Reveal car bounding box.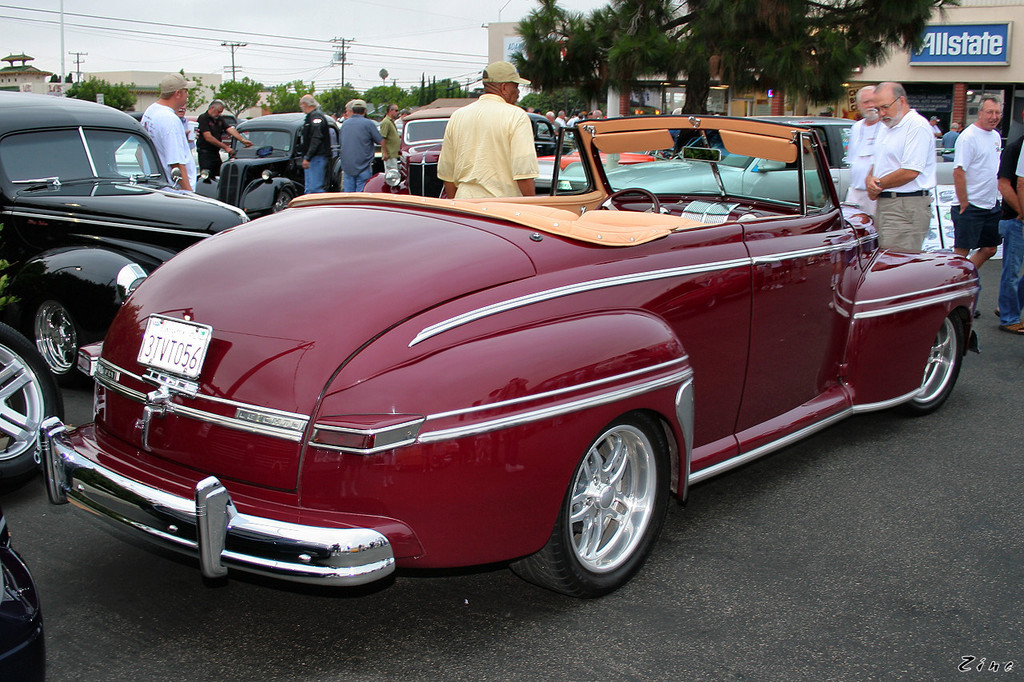
Revealed: x1=361, y1=107, x2=570, y2=200.
